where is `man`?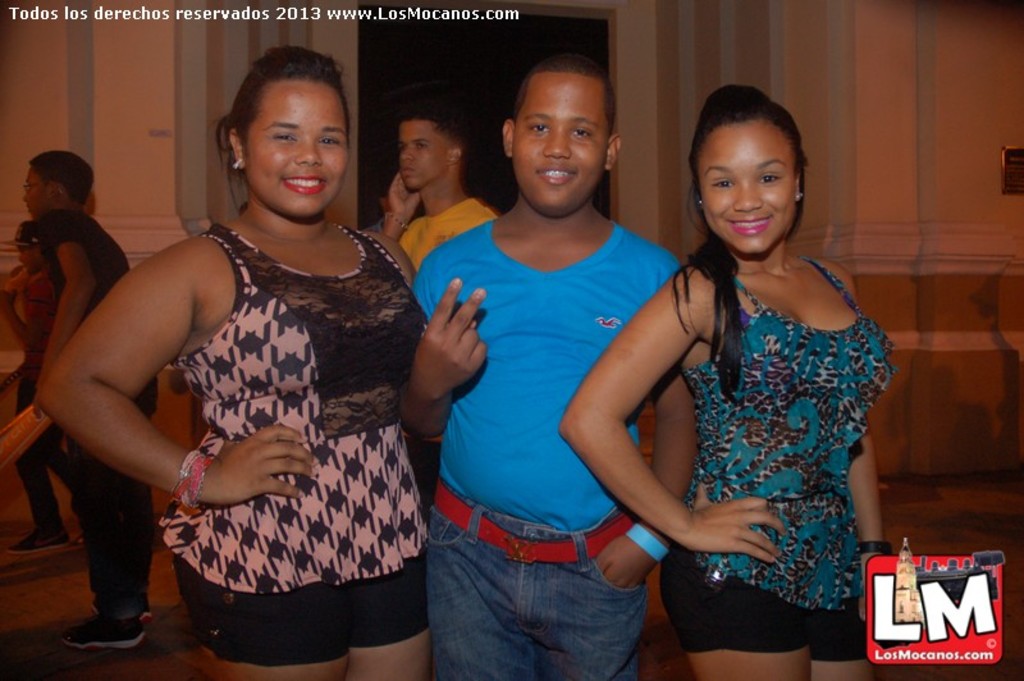
rect(372, 100, 498, 268).
